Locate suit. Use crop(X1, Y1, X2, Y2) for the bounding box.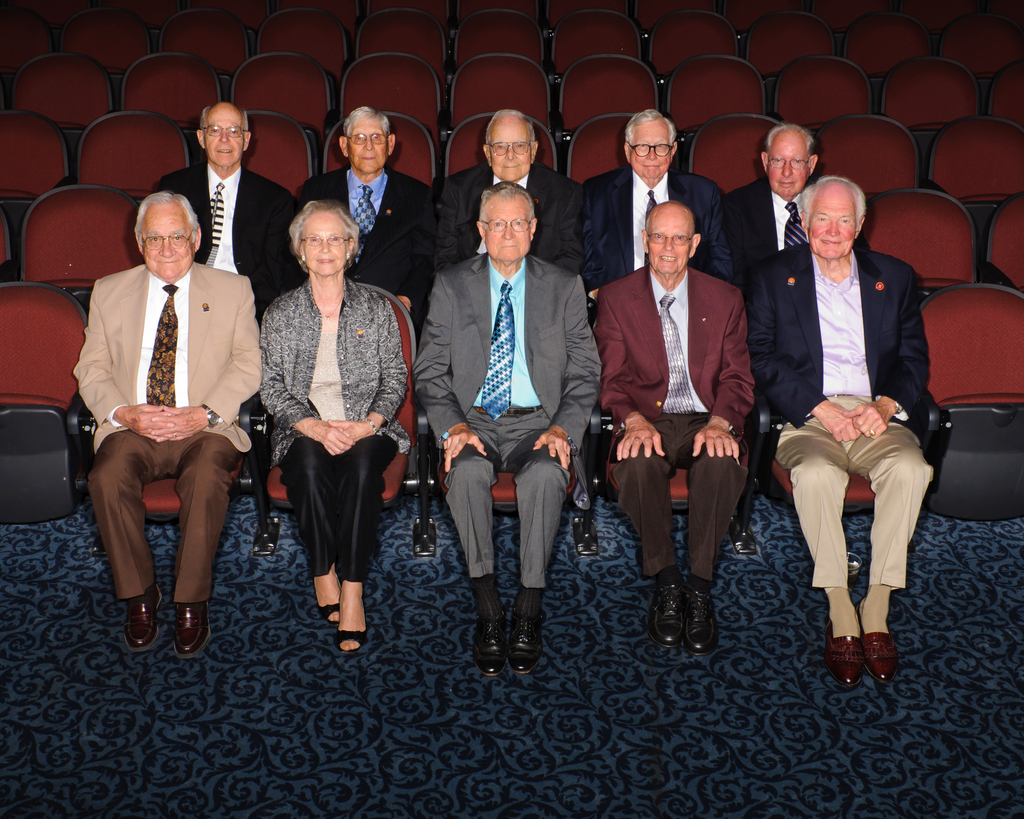
crop(66, 259, 267, 605).
